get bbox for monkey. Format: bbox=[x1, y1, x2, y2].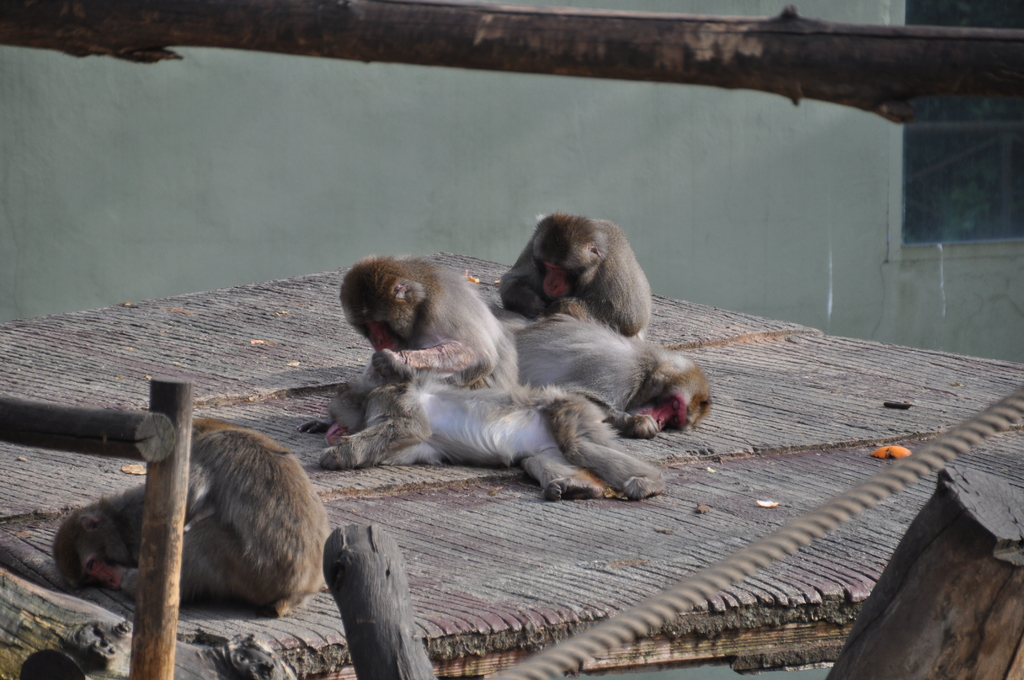
bbox=[305, 254, 506, 433].
